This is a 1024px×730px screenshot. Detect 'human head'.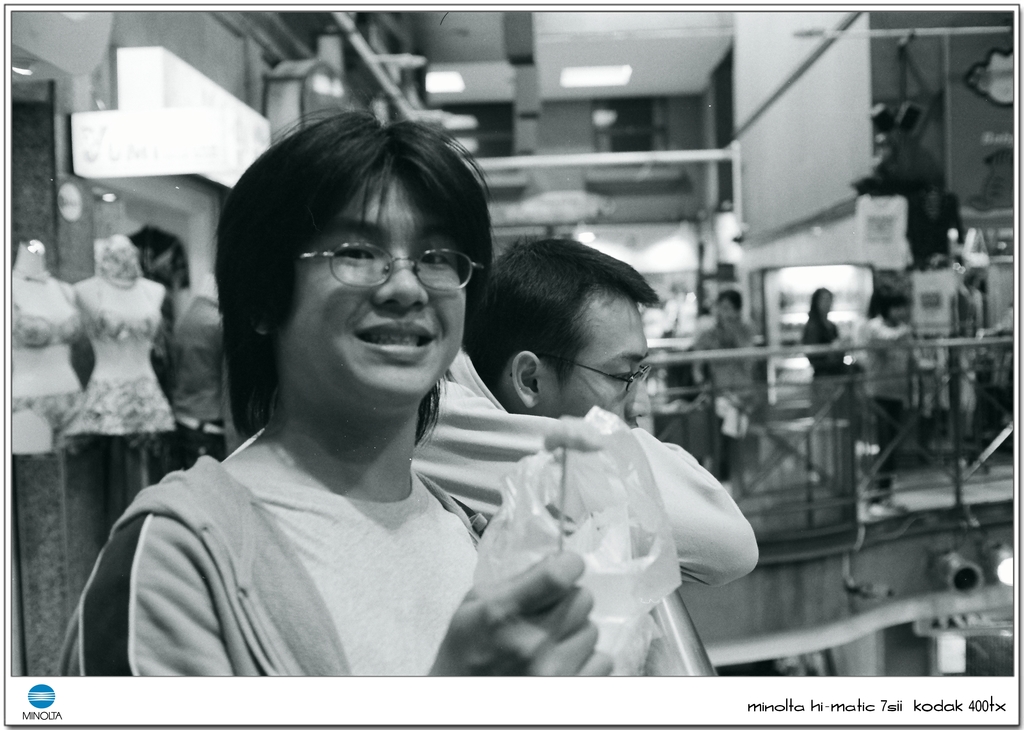
Rect(215, 111, 491, 404).
